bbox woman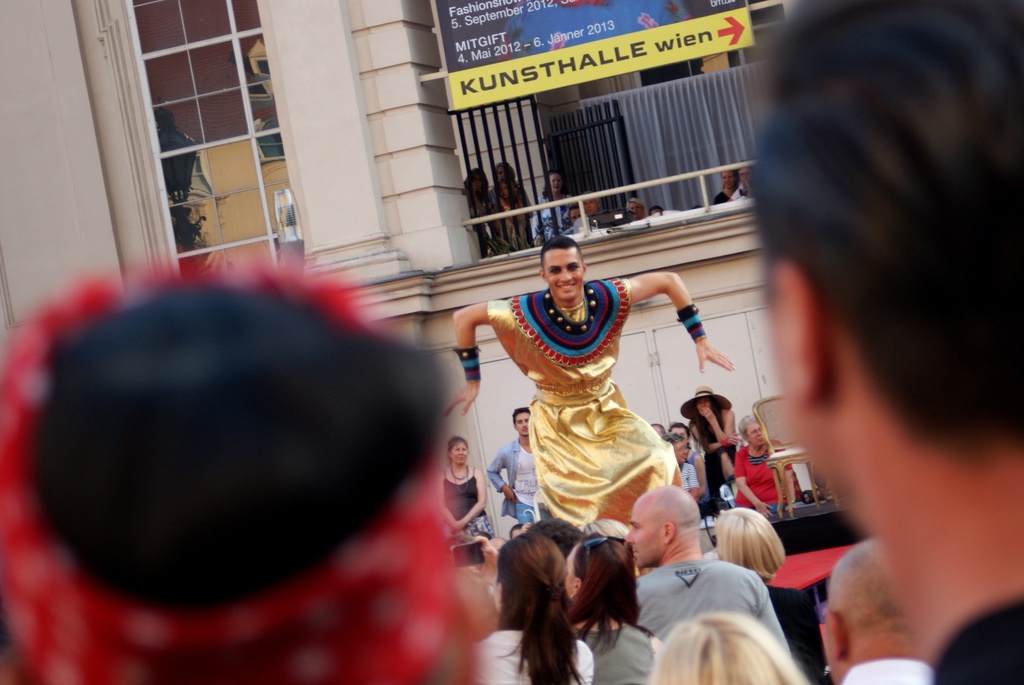
[551,533,665,684]
